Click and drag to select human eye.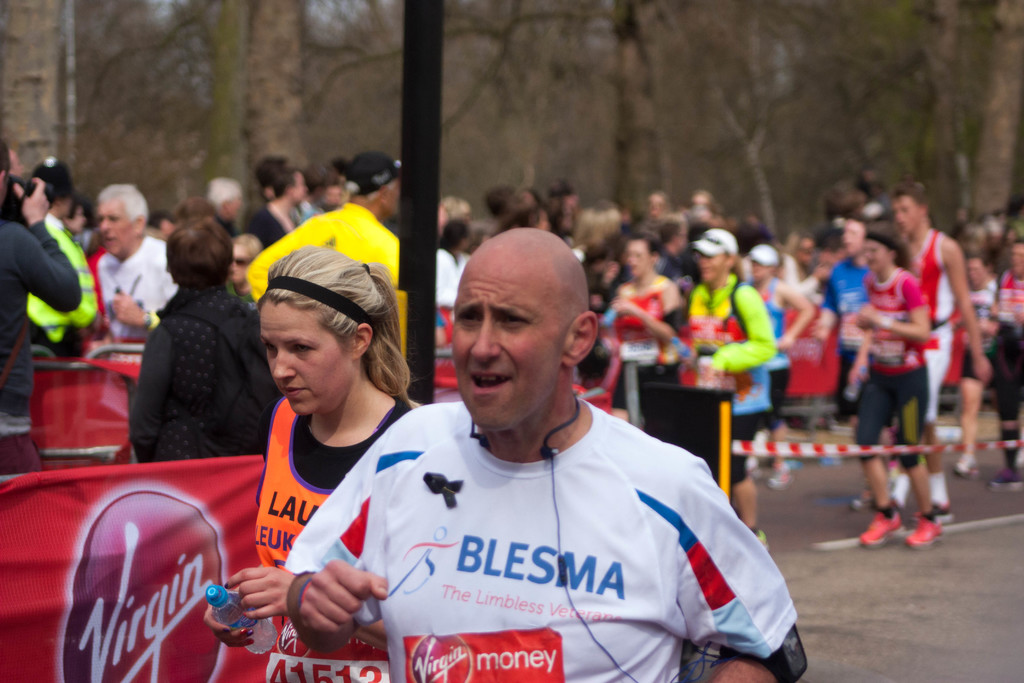
Selection: (x1=447, y1=302, x2=484, y2=329).
